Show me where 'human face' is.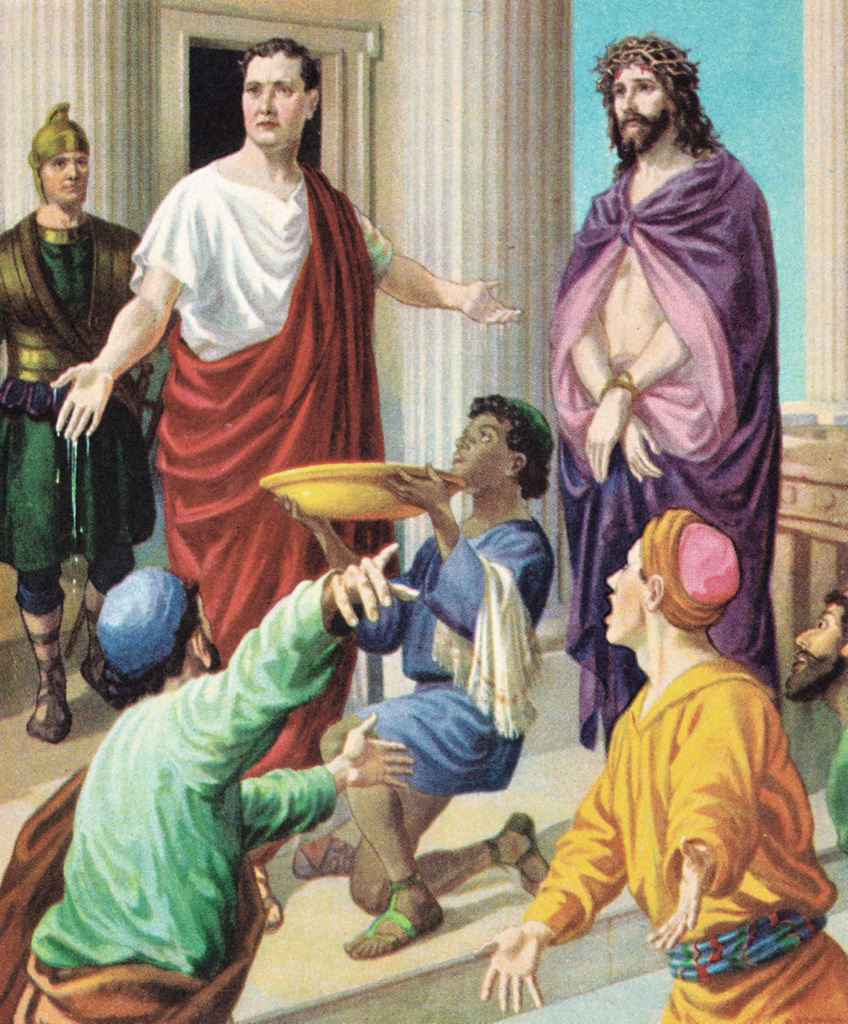
'human face' is at <box>234,50,309,153</box>.
